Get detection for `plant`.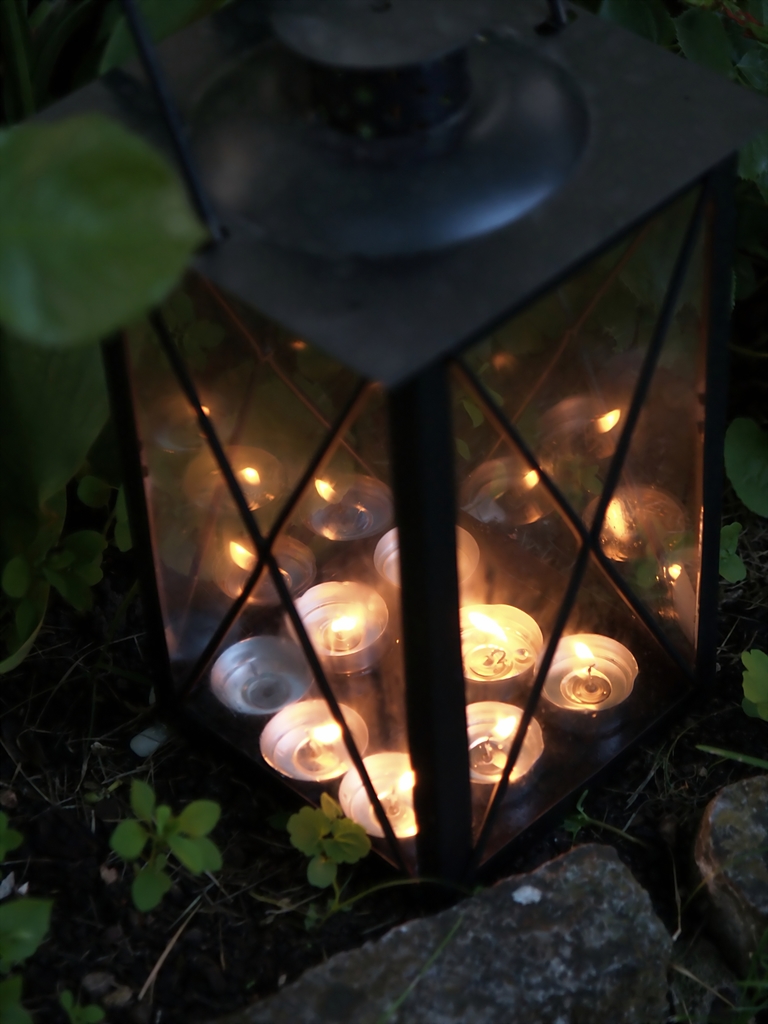
Detection: bbox=[266, 788, 408, 902].
